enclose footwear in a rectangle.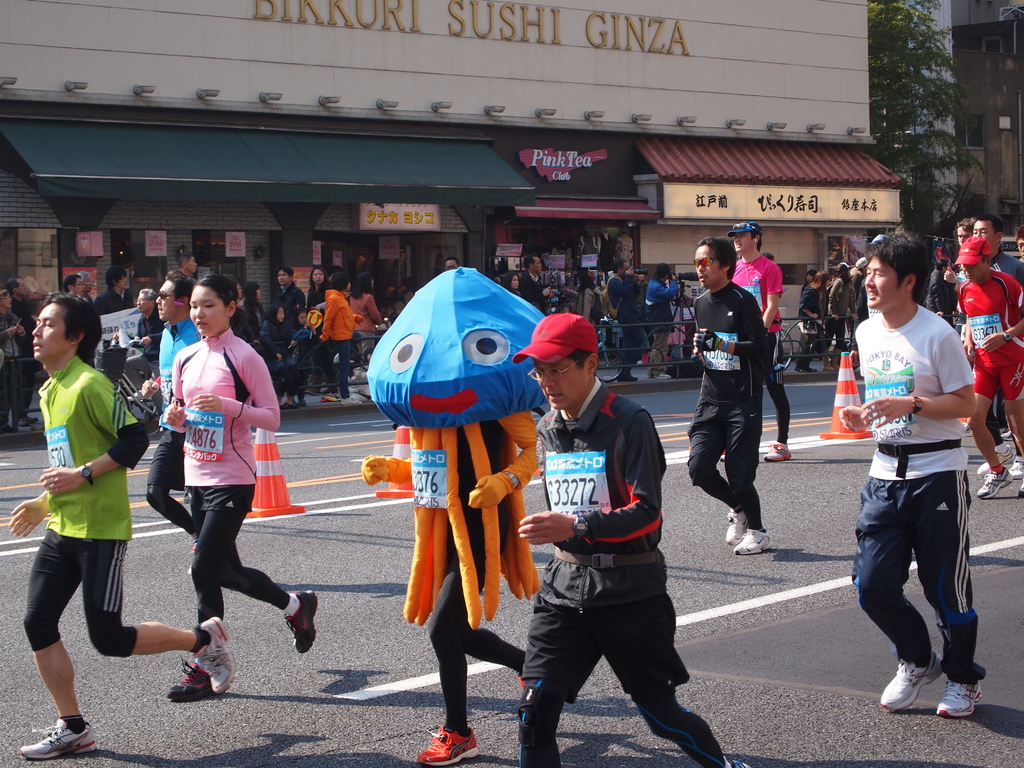
select_region(619, 373, 639, 381).
